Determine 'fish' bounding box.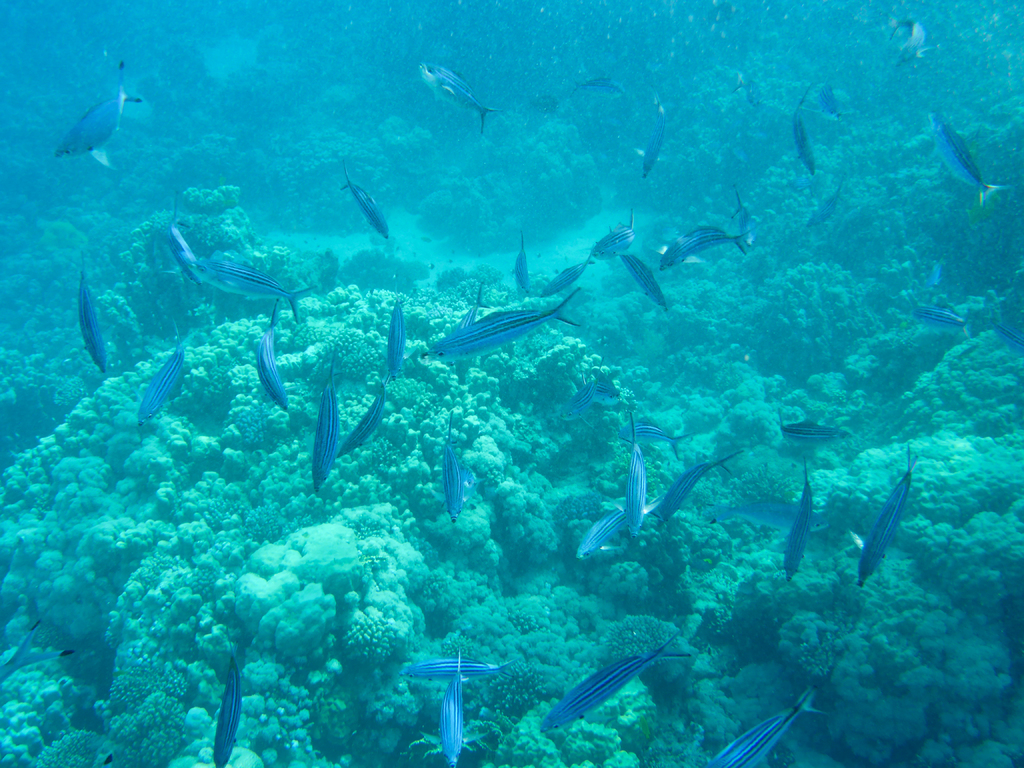
Determined: (51, 54, 141, 161).
